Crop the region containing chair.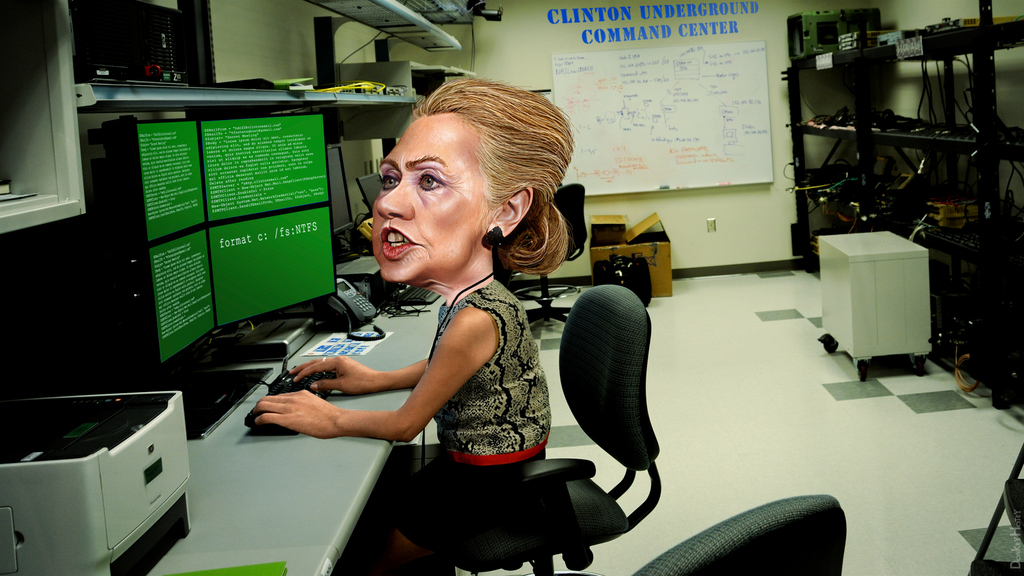
Crop region: pyautogui.locateOnScreen(519, 180, 589, 327).
